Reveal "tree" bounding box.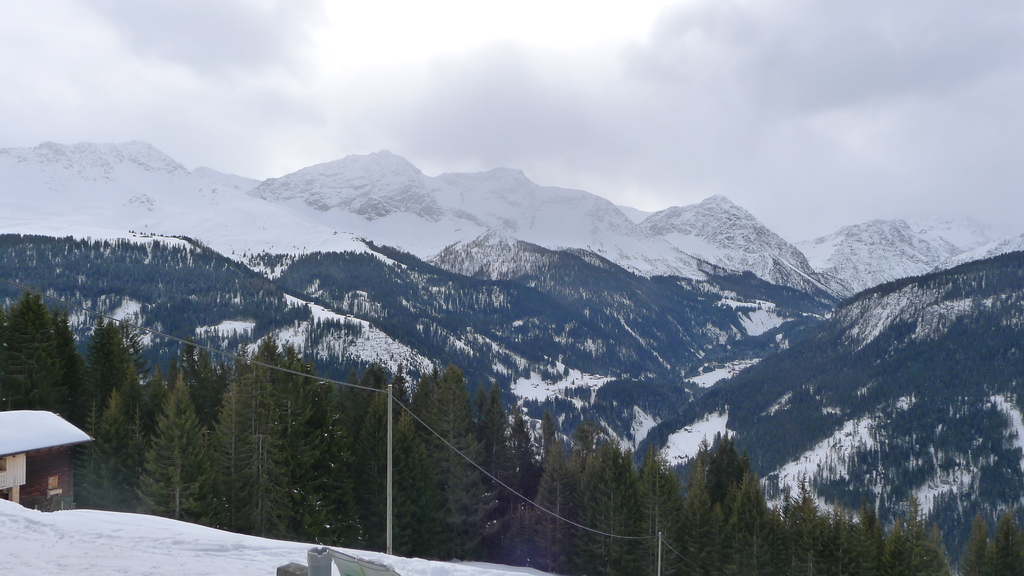
Revealed: 193:355:215:428.
